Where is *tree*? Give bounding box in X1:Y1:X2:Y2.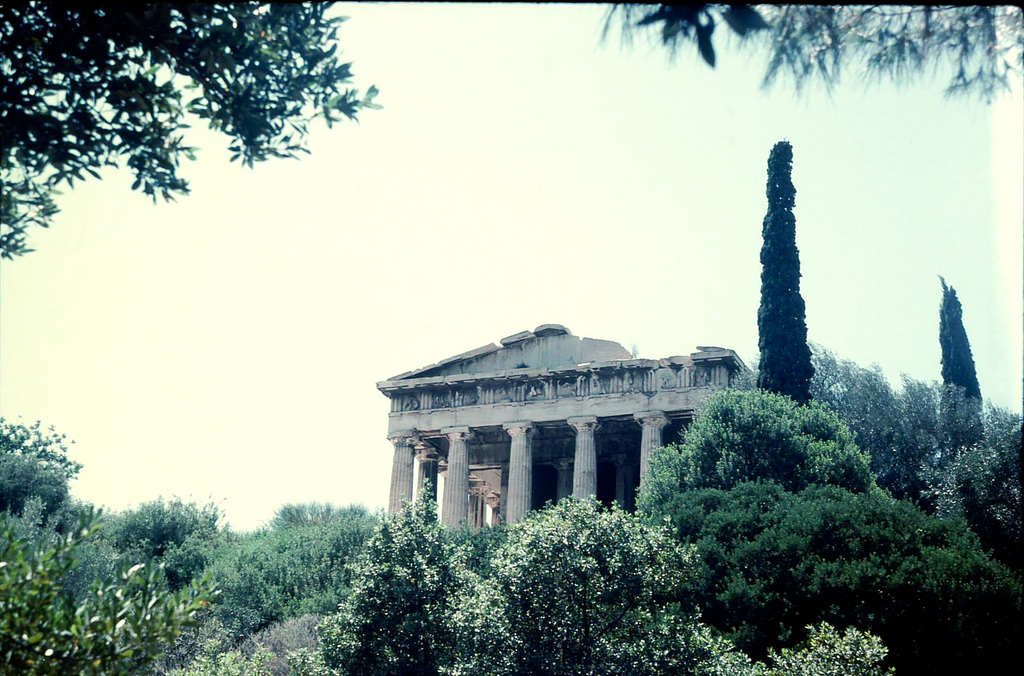
89:496:239:605.
